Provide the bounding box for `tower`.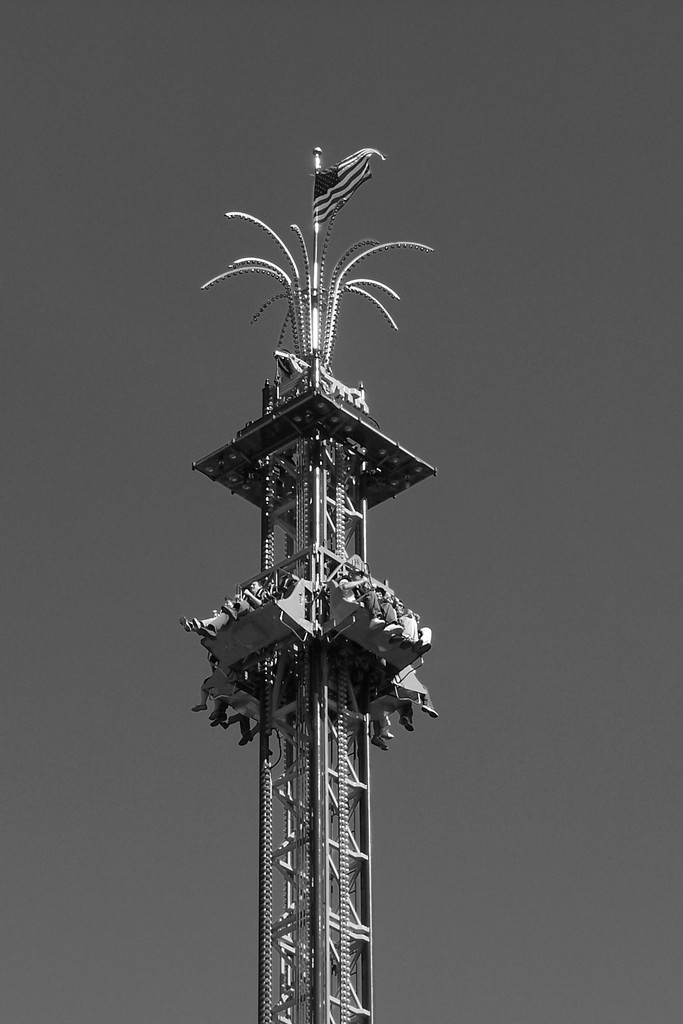
178:85:443:1016.
